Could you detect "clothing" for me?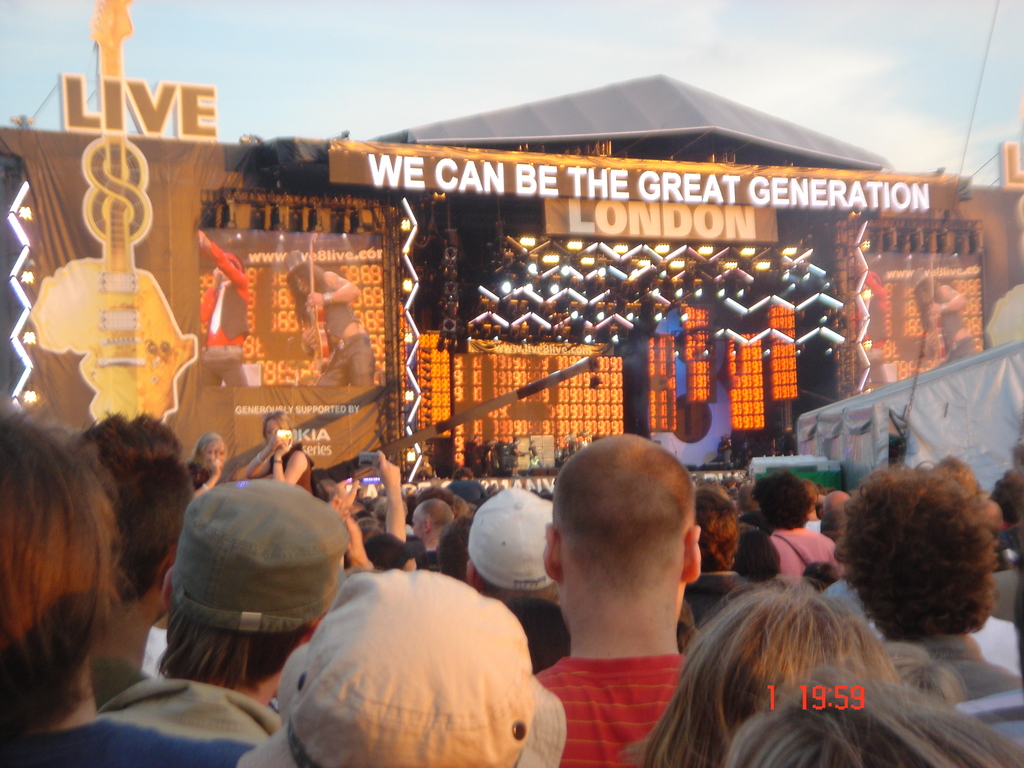
Detection result: detection(801, 517, 824, 537).
